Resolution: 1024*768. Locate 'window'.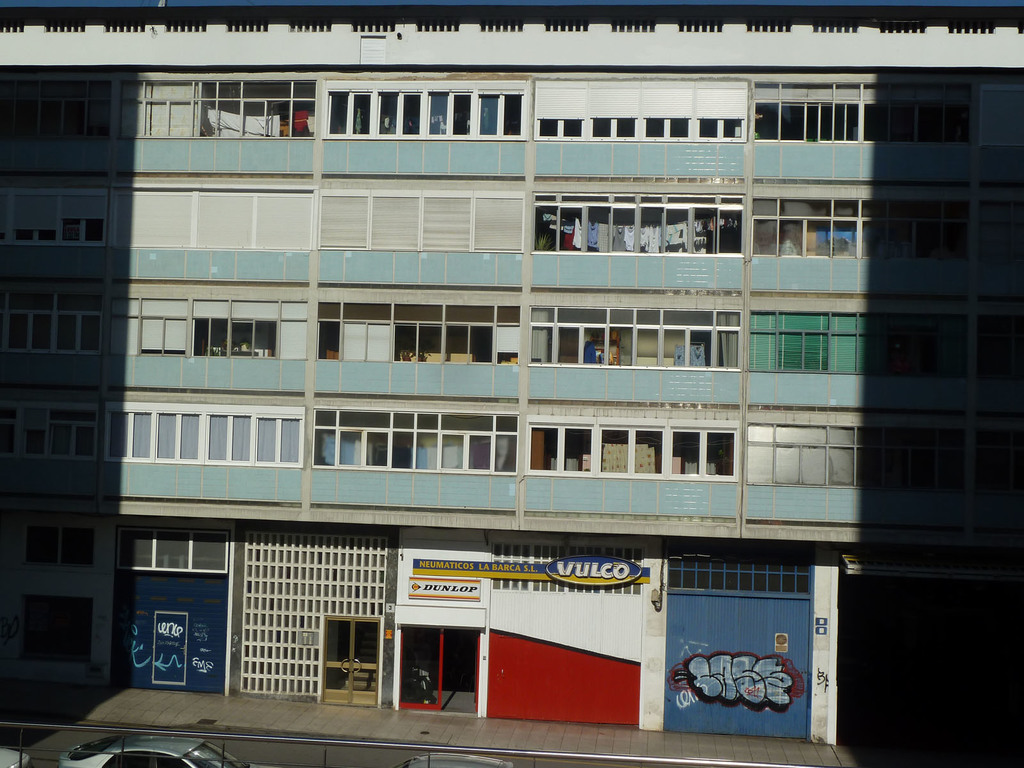
bbox=(115, 190, 311, 248).
